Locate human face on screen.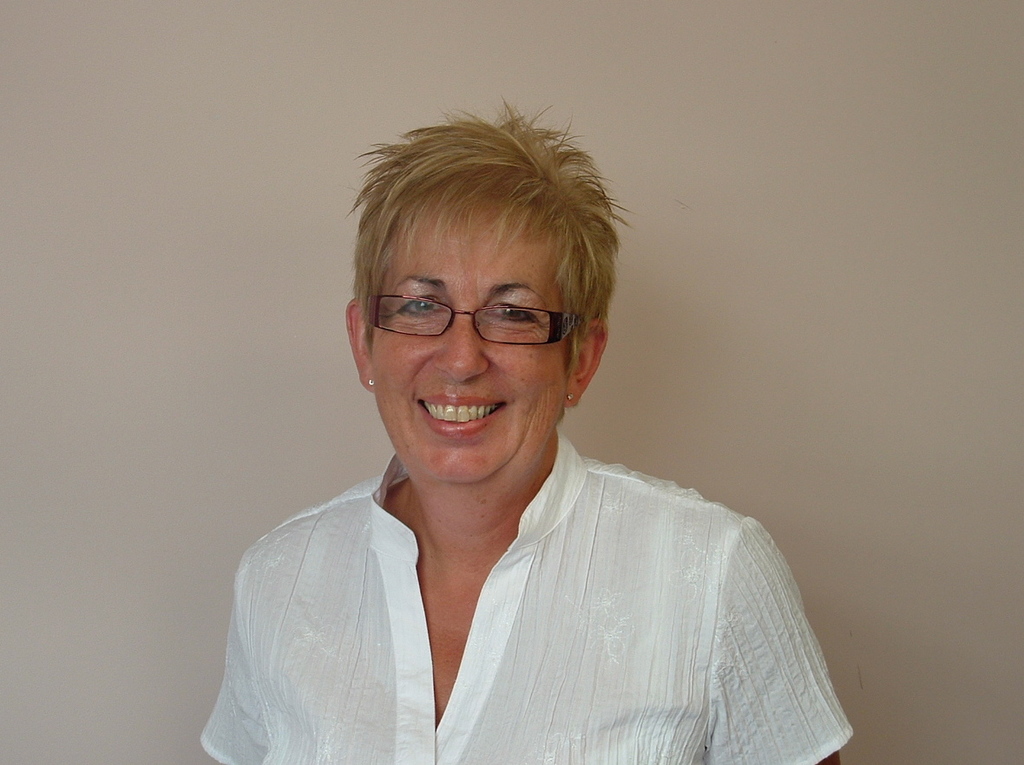
On screen at [364, 222, 572, 491].
